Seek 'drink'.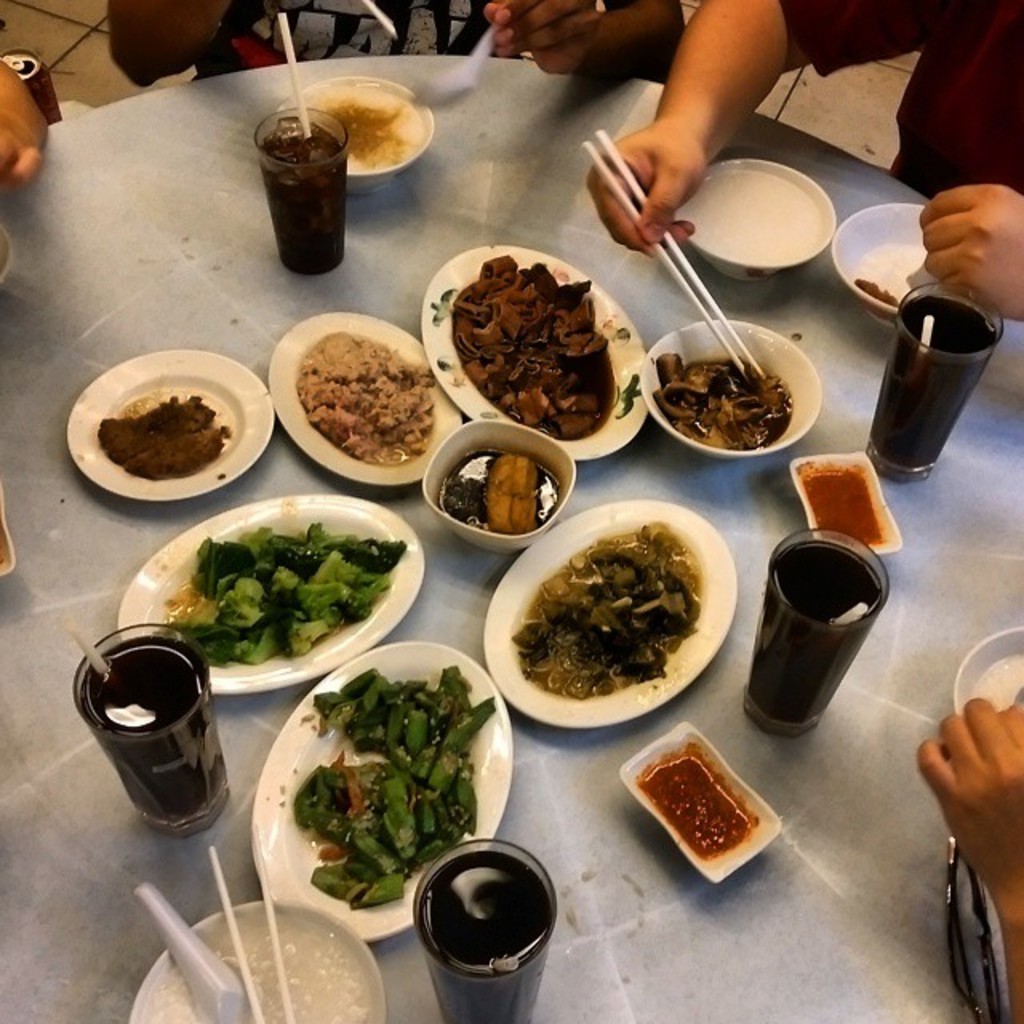
[75,640,232,835].
